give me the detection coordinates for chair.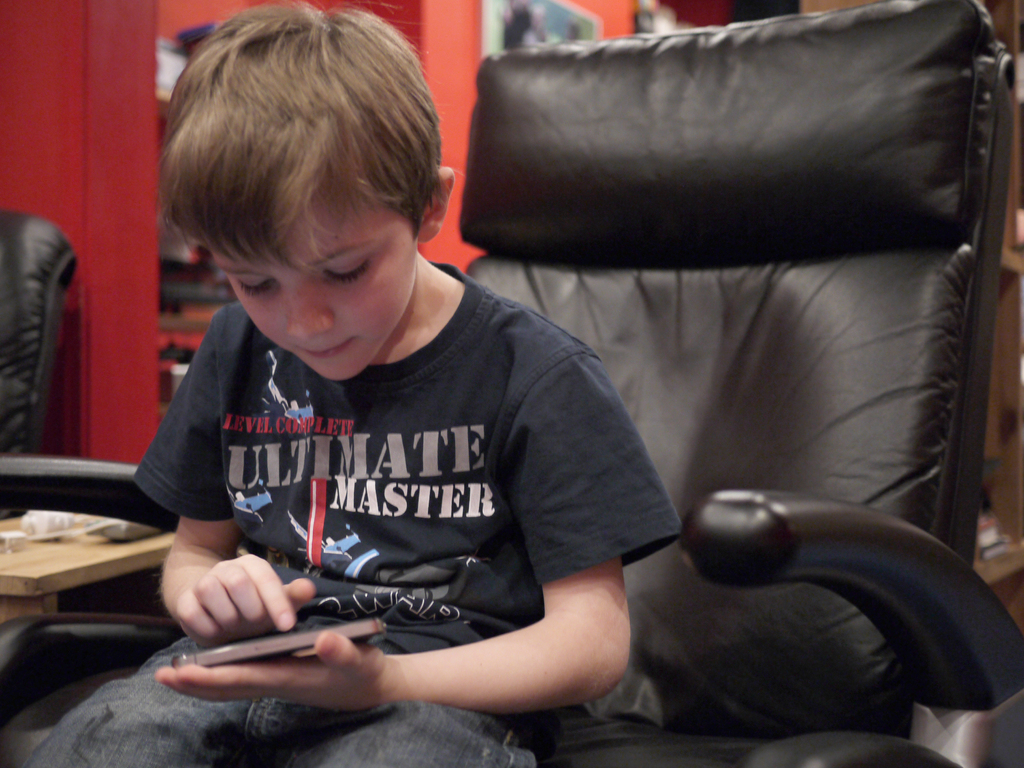
[0, 207, 80, 450].
